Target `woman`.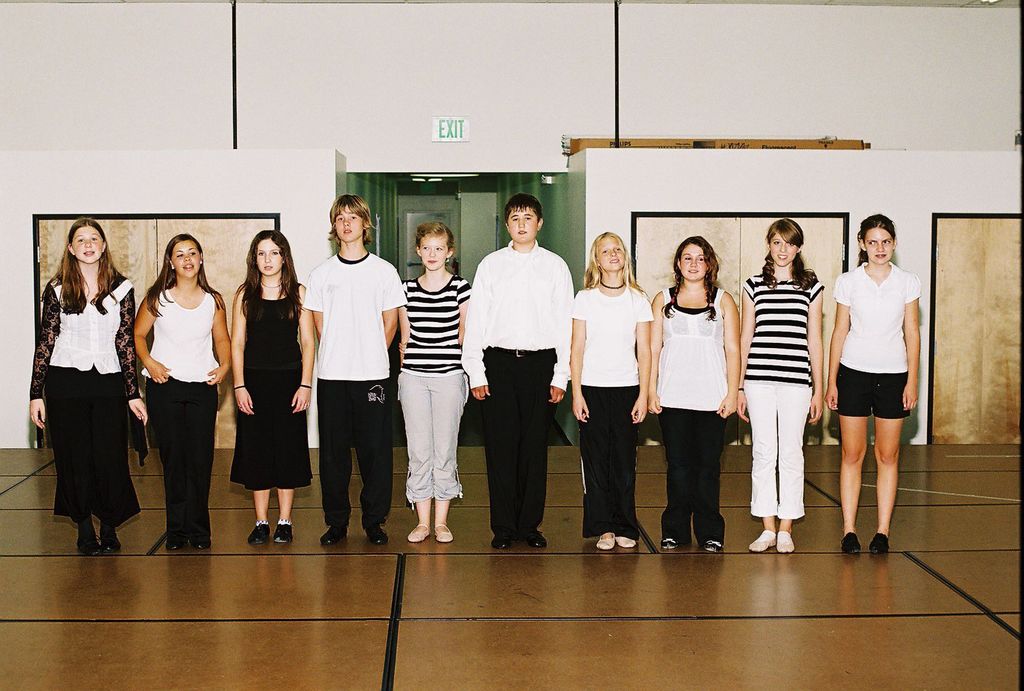
Target region: [left=564, top=223, right=649, bottom=554].
